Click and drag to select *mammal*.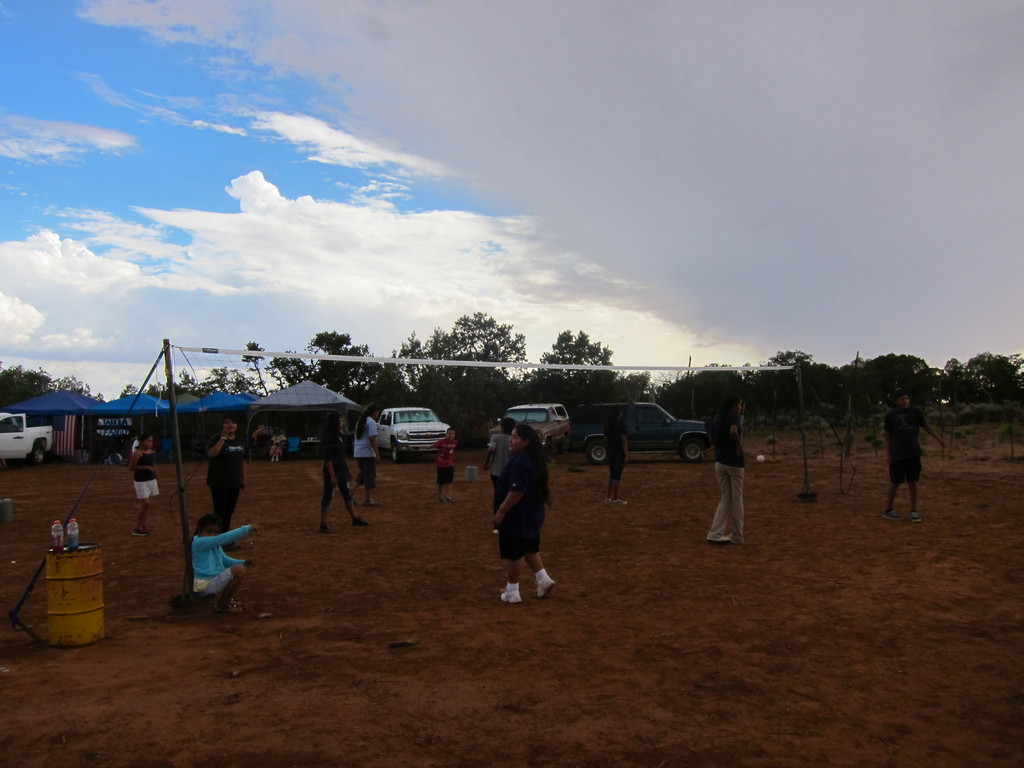
Selection: x1=880, y1=390, x2=950, y2=522.
